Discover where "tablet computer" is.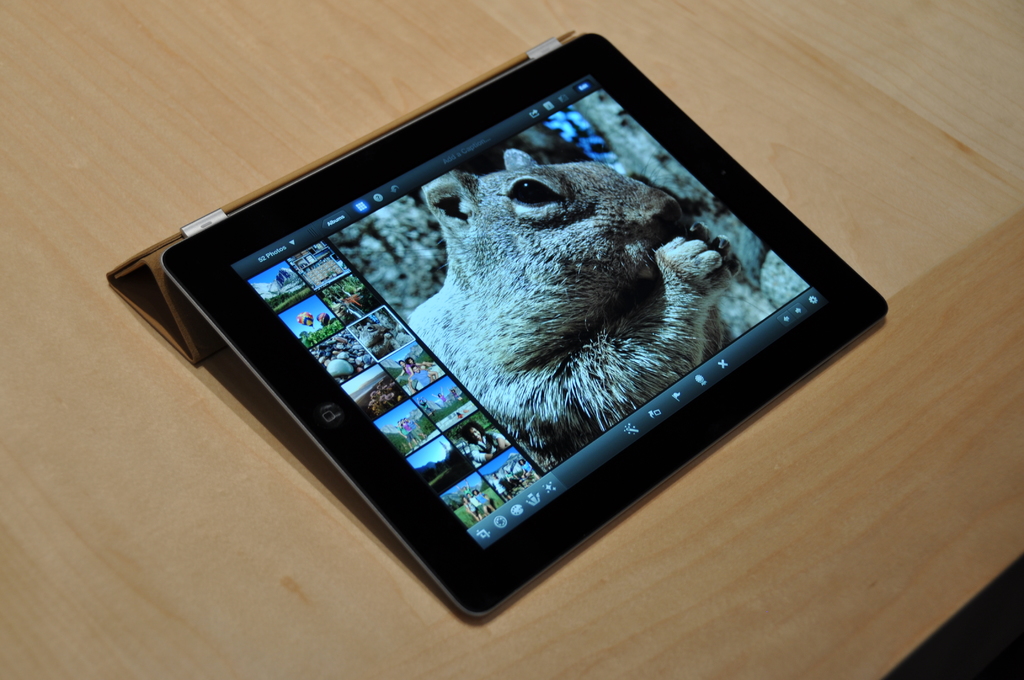
Discovered at <region>161, 31, 890, 624</region>.
